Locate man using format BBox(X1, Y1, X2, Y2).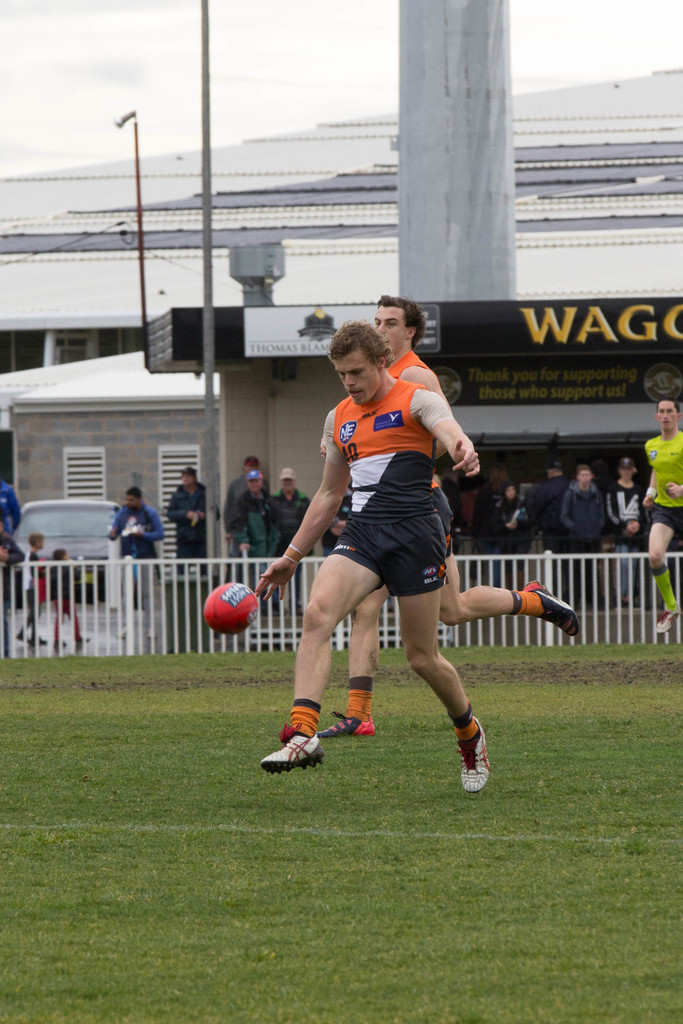
BBox(108, 484, 166, 641).
